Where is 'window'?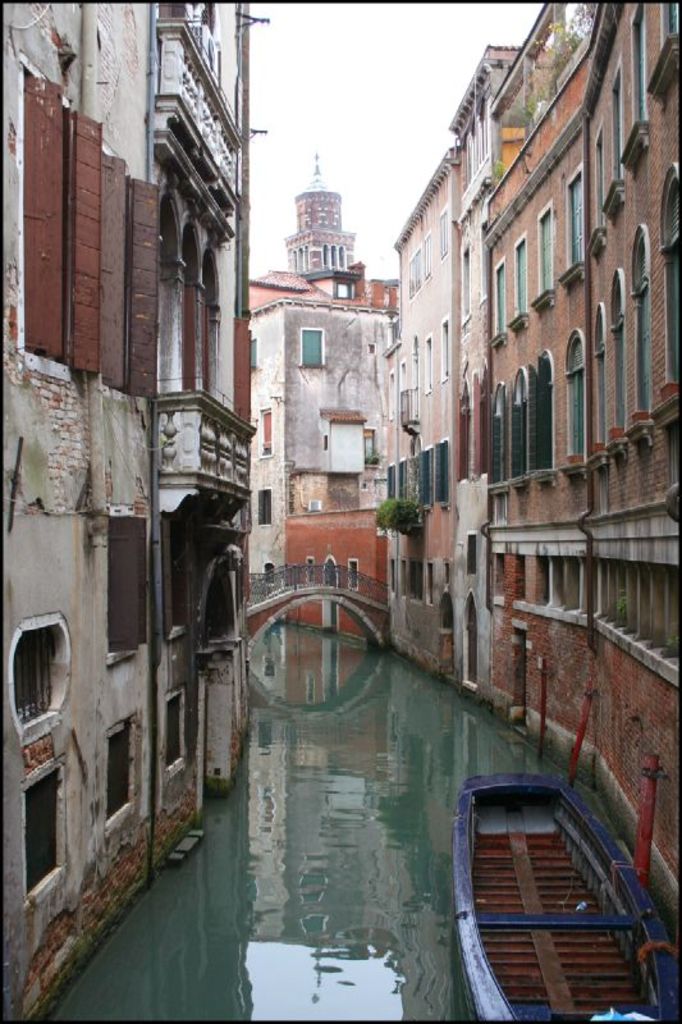
BBox(15, 762, 68, 904).
